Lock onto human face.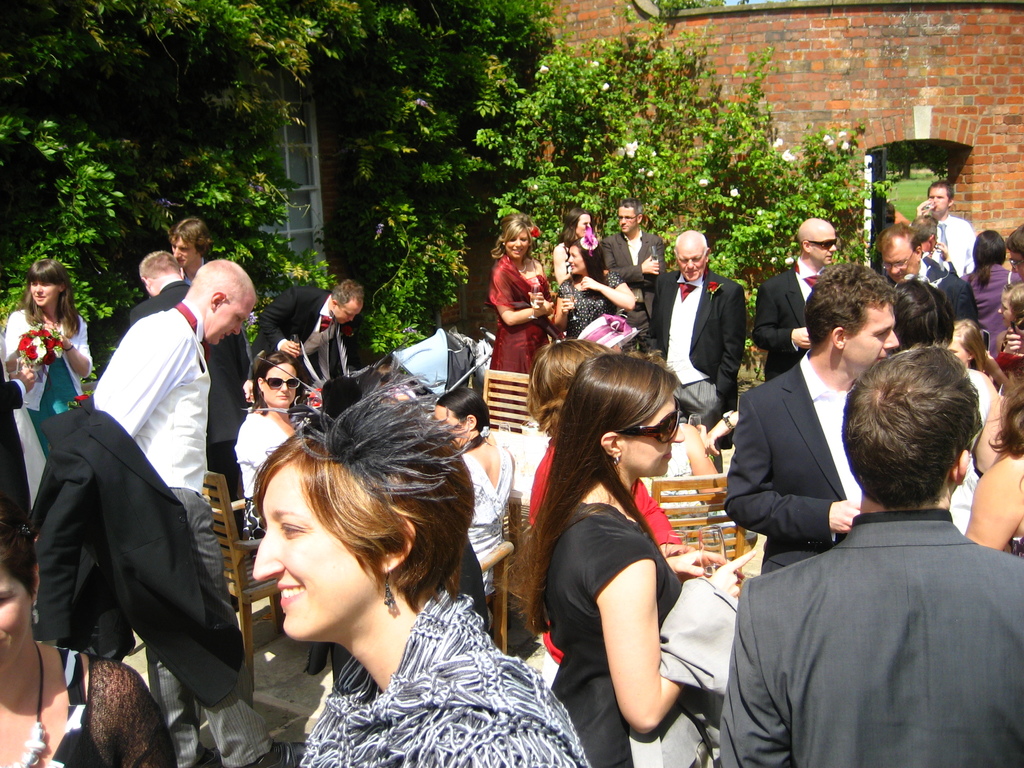
Locked: (812,228,837,262).
